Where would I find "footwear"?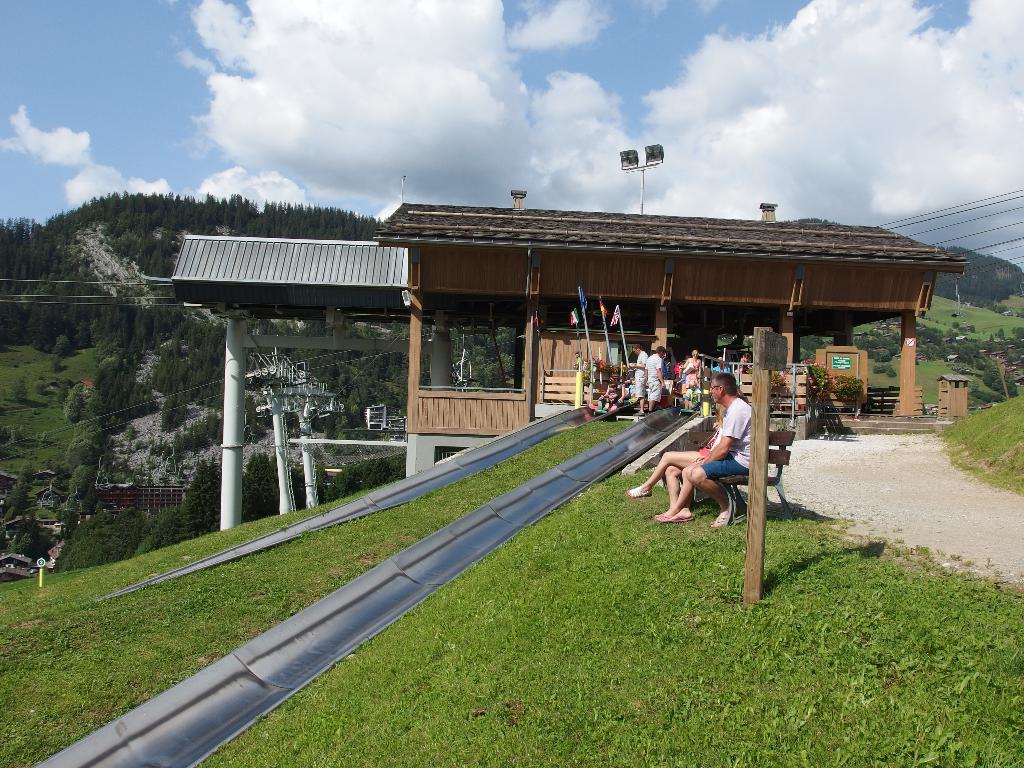
At <bbox>654, 507, 691, 520</bbox>.
